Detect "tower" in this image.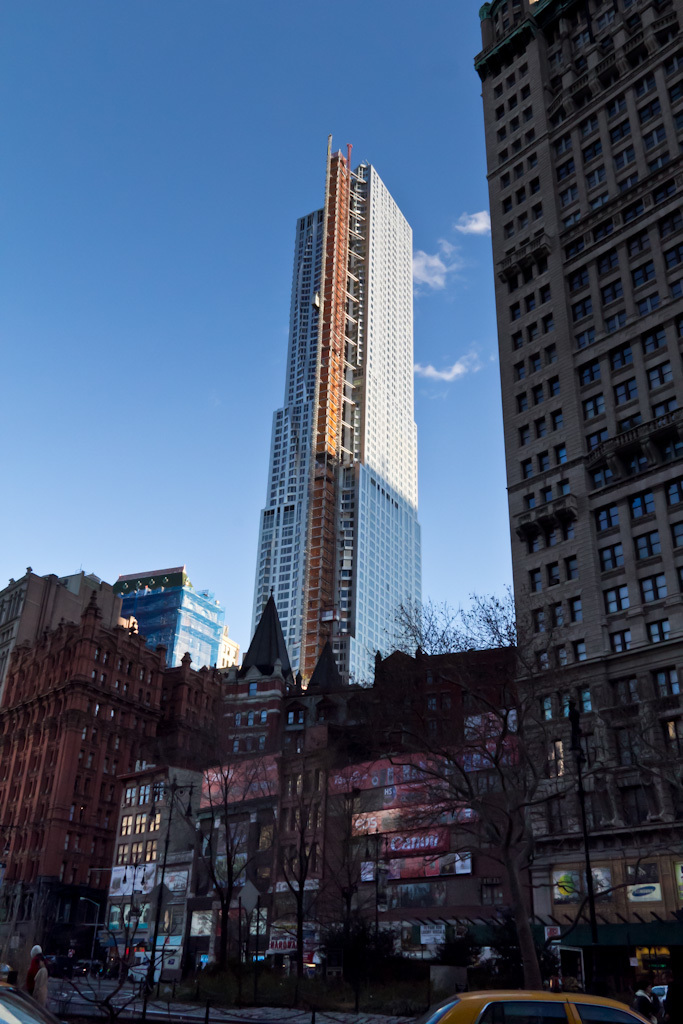
Detection: 475,0,682,1023.
